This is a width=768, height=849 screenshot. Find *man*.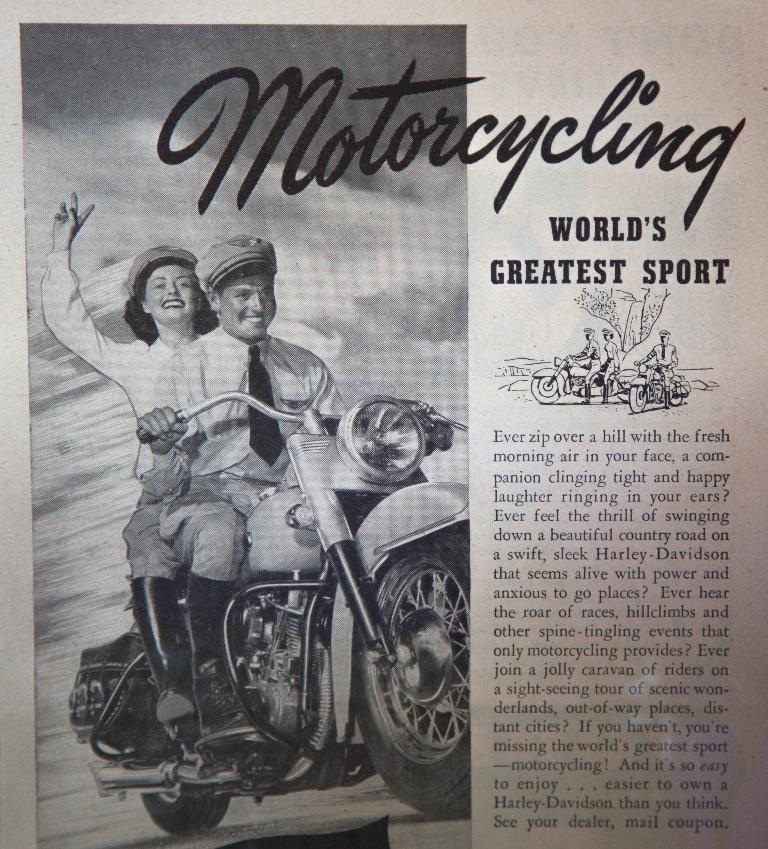
Bounding box: pyautogui.locateOnScreen(132, 238, 347, 734).
